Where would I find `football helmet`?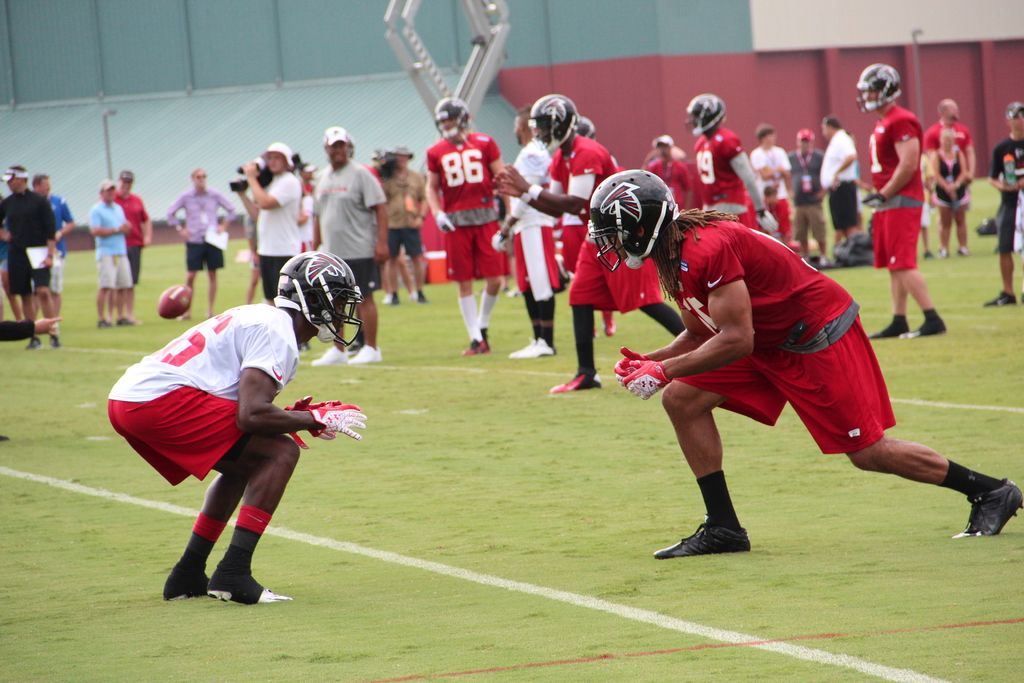
At 573/118/598/140.
